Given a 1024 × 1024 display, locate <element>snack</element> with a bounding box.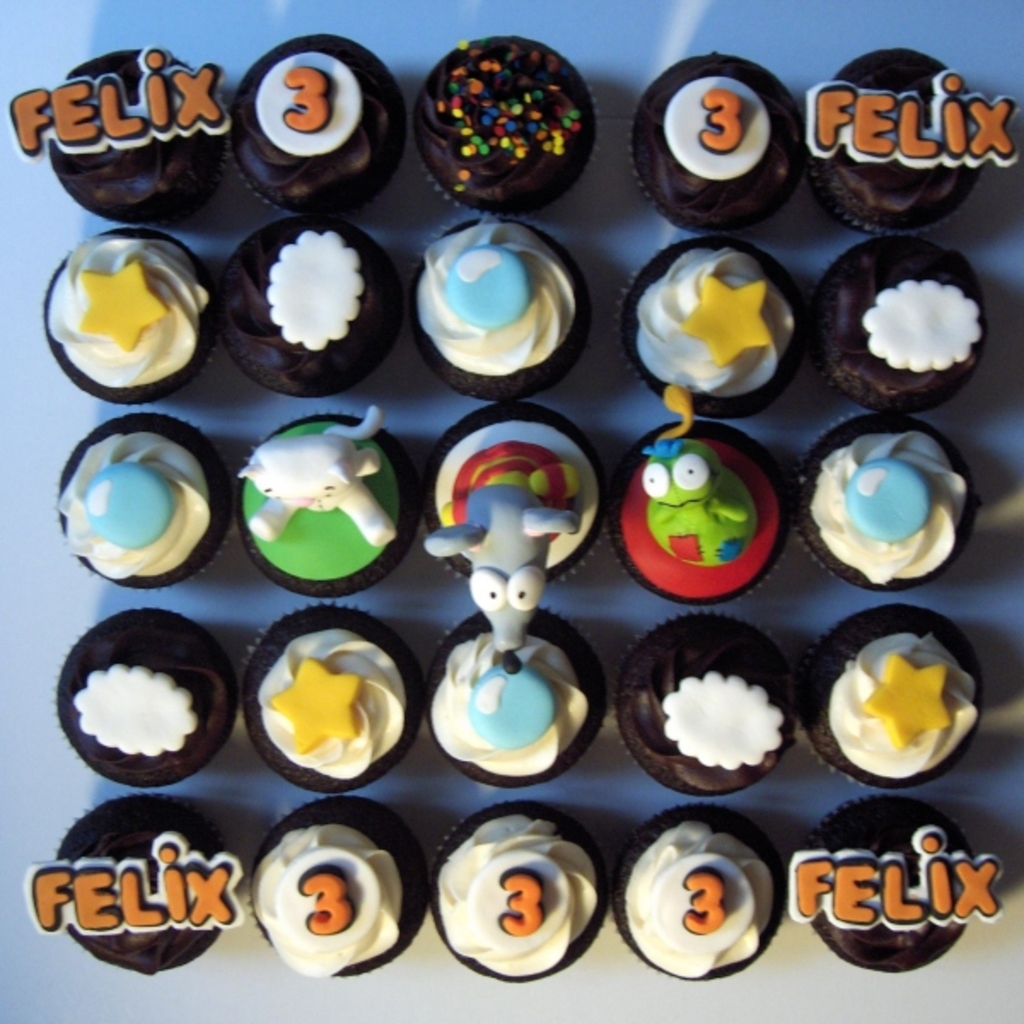
Located: detection(792, 55, 896, 220).
